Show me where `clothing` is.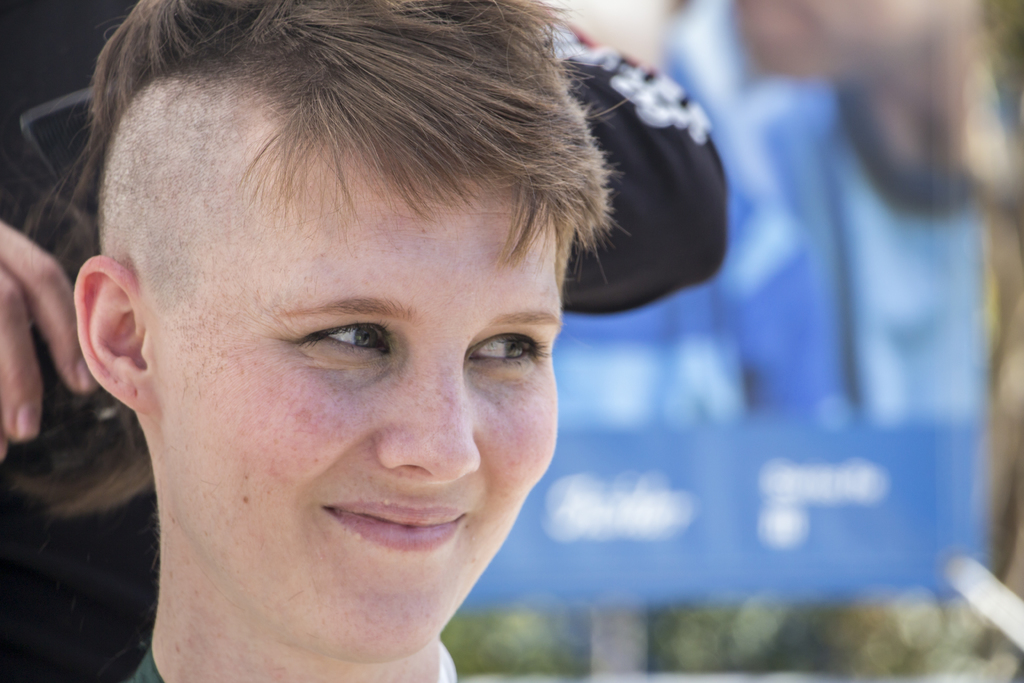
`clothing` is at 0:0:736:682.
